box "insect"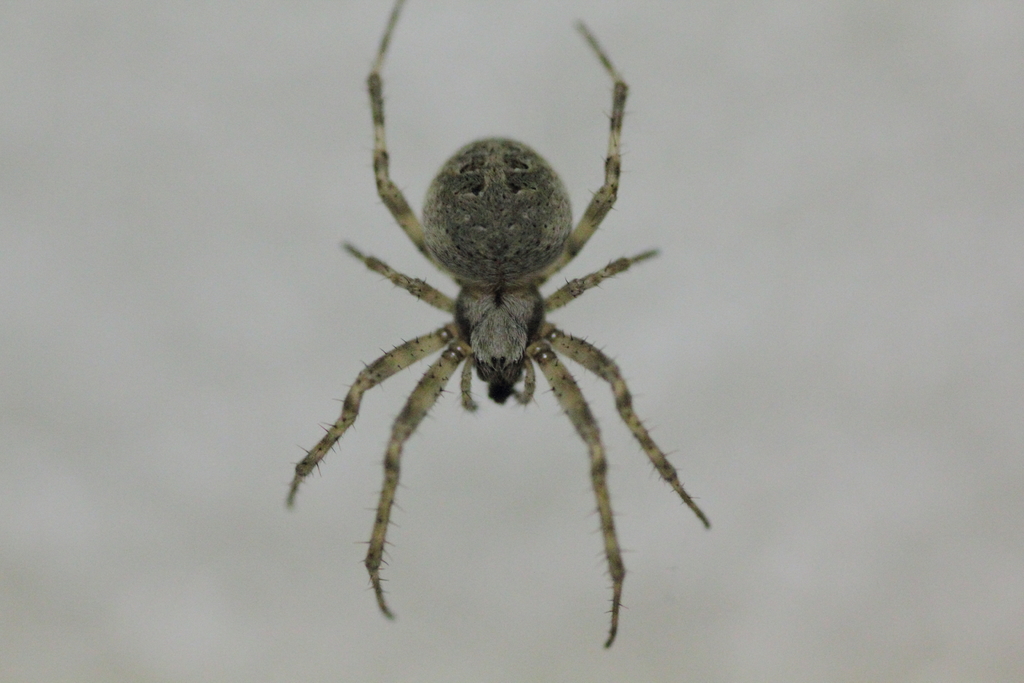
x1=283, y1=0, x2=714, y2=654
